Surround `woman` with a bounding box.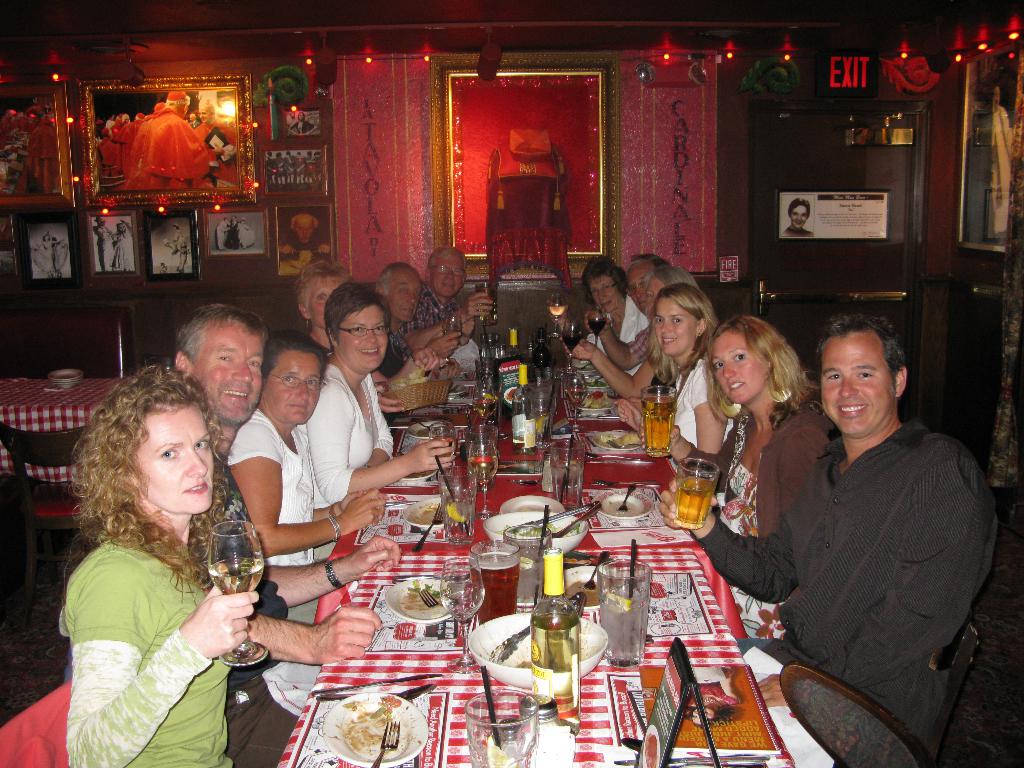
173, 223, 191, 255.
